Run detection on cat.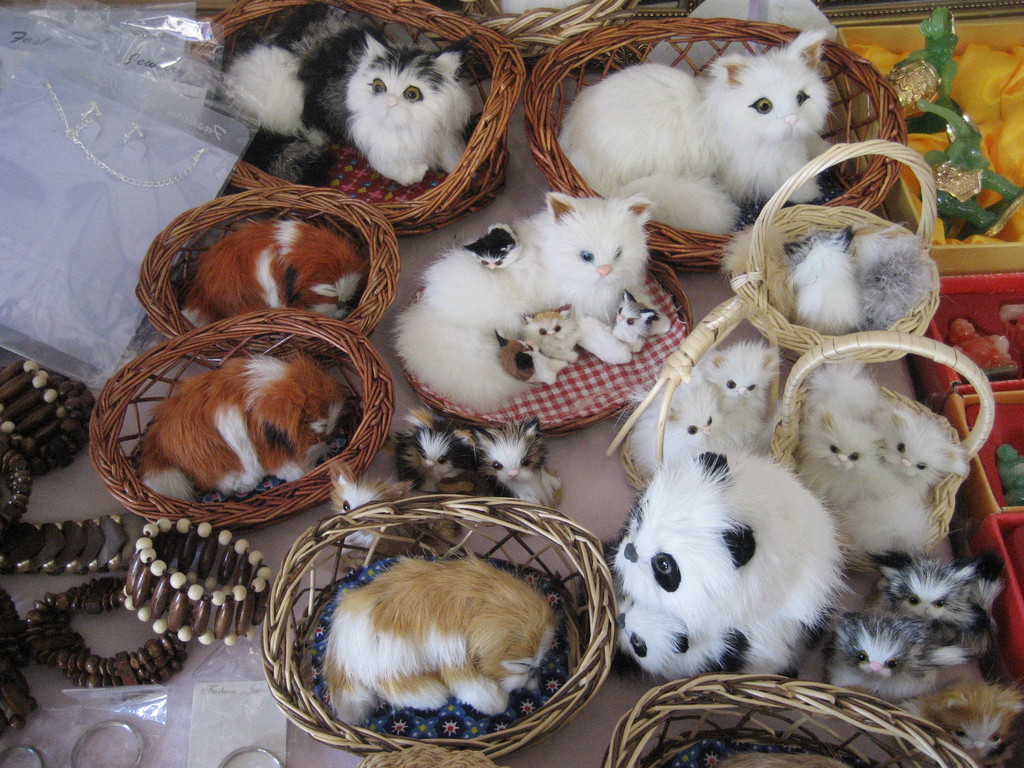
Result: region(514, 301, 588, 362).
